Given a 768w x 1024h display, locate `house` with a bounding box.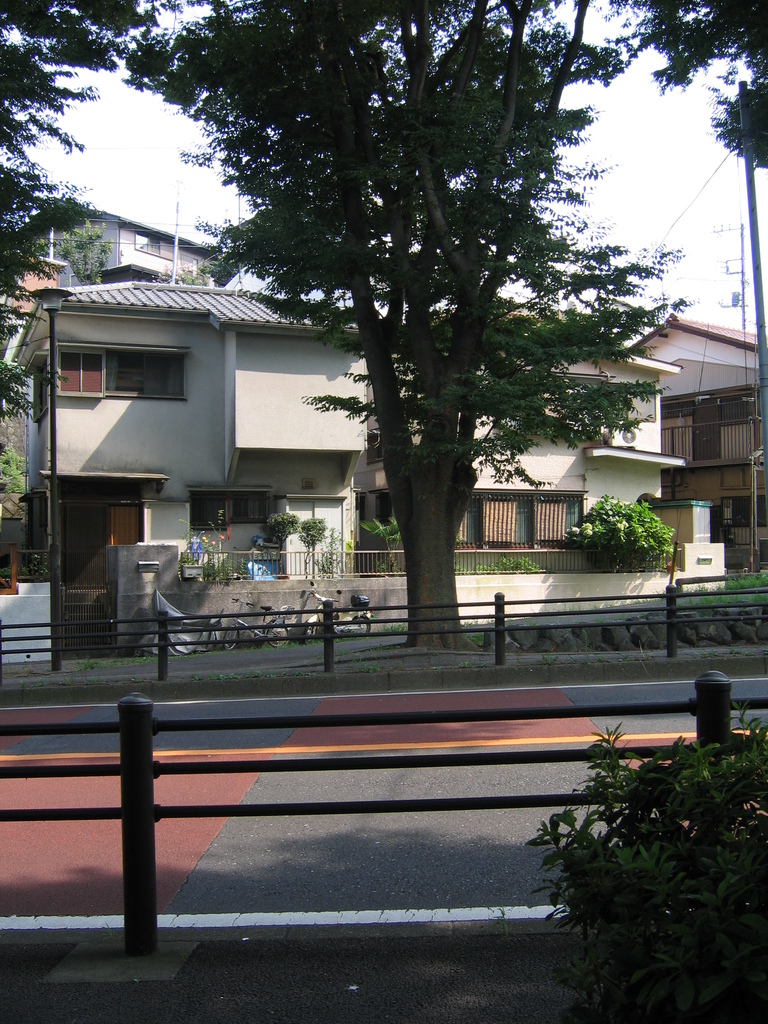
Located: bbox=[625, 312, 767, 412].
